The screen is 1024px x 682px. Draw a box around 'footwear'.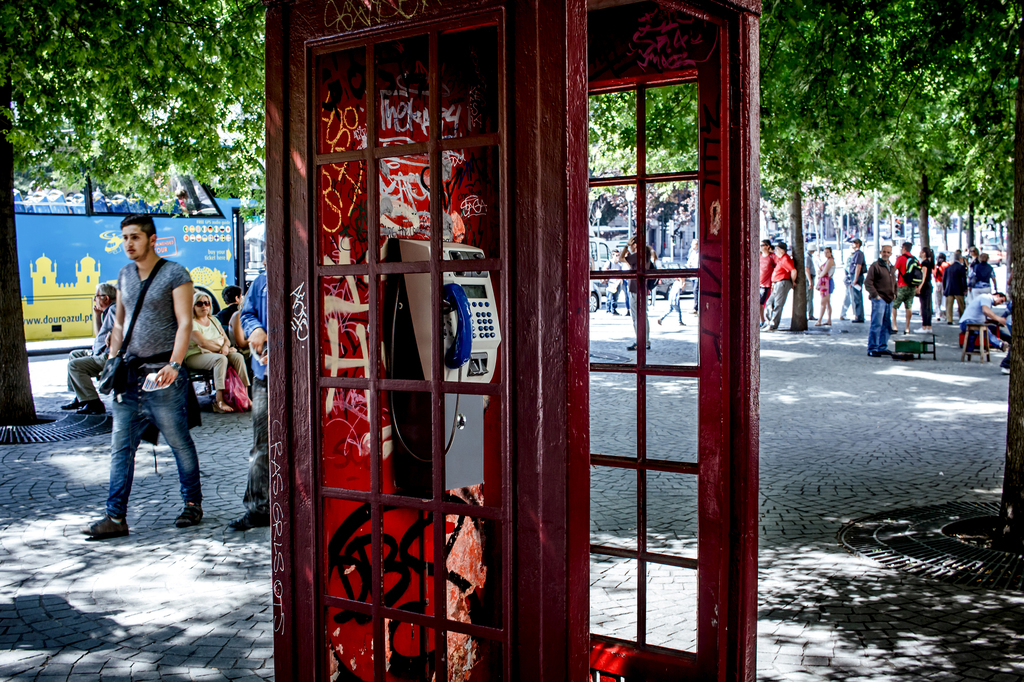
bbox=[912, 327, 928, 333].
